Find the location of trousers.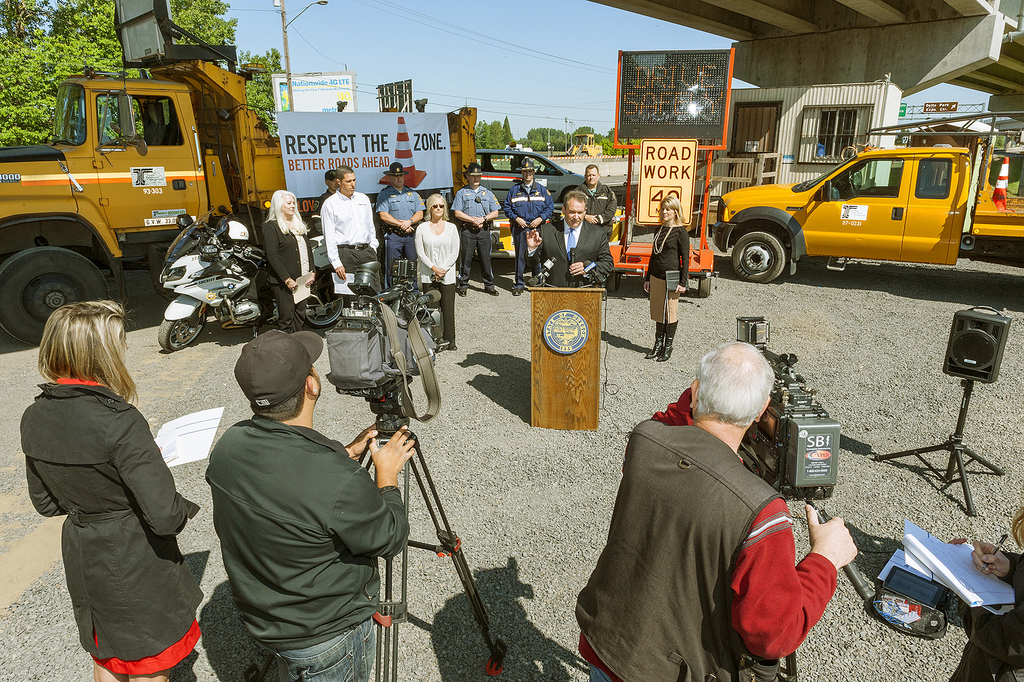
Location: Rect(381, 226, 416, 268).
